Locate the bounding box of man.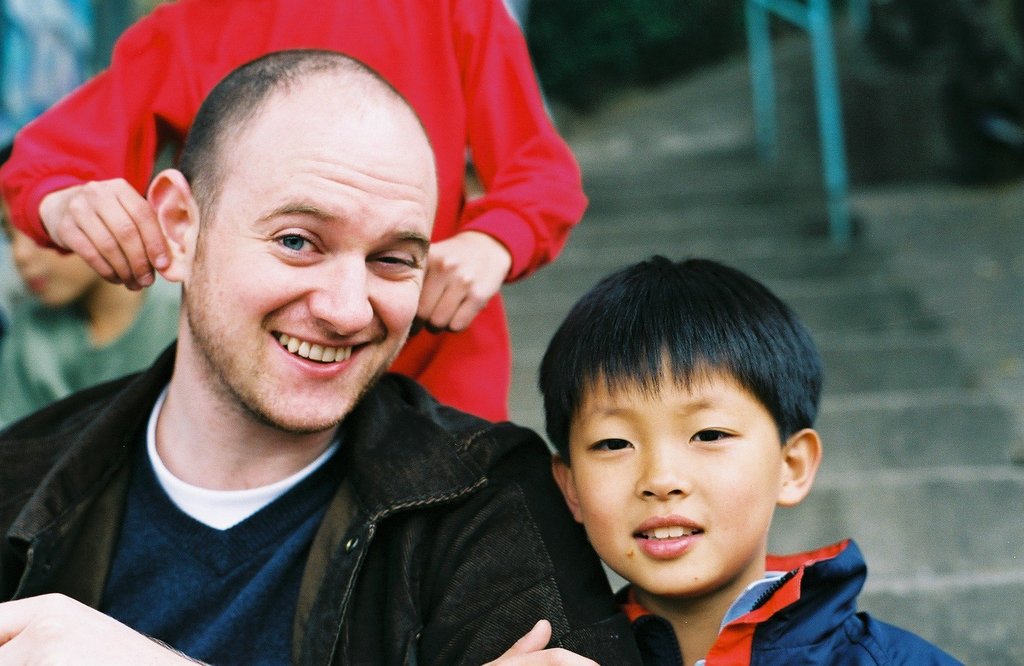
Bounding box: (x1=0, y1=0, x2=597, y2=427).
